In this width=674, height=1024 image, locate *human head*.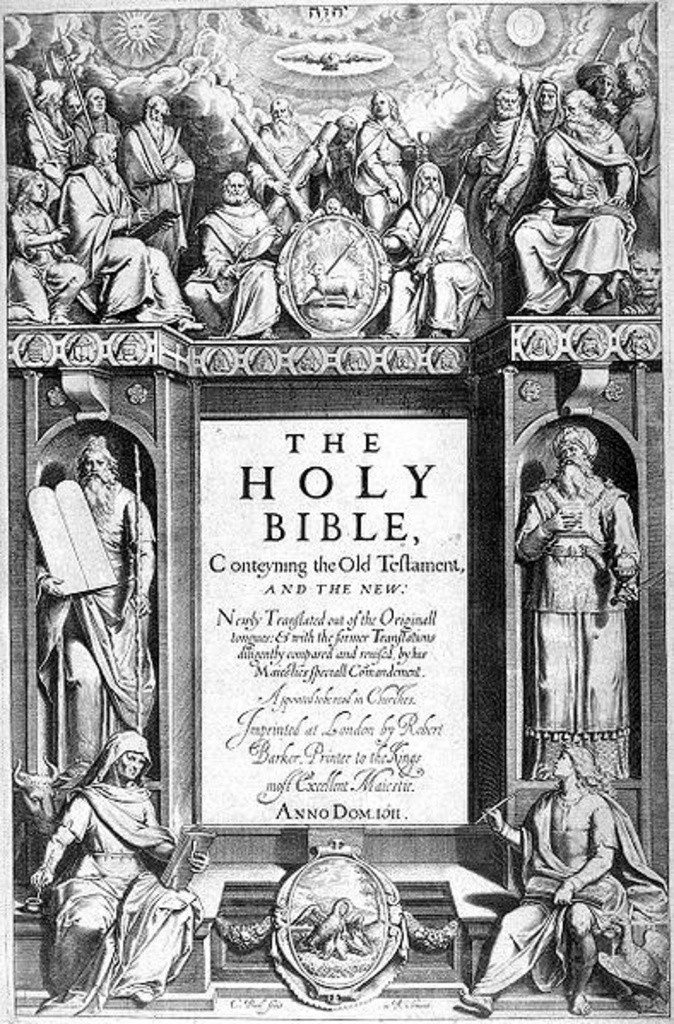
Bounding box: [left=24, top=173, right=41, bottom=203].
